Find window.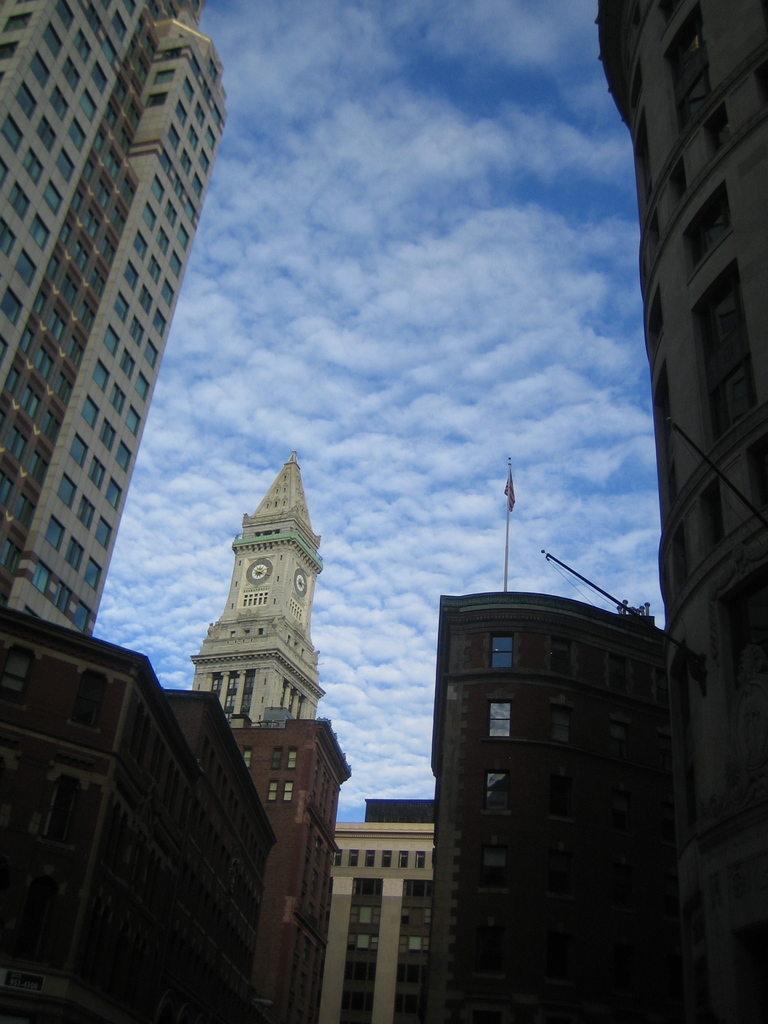
detection(282, 778, 294, 803).
